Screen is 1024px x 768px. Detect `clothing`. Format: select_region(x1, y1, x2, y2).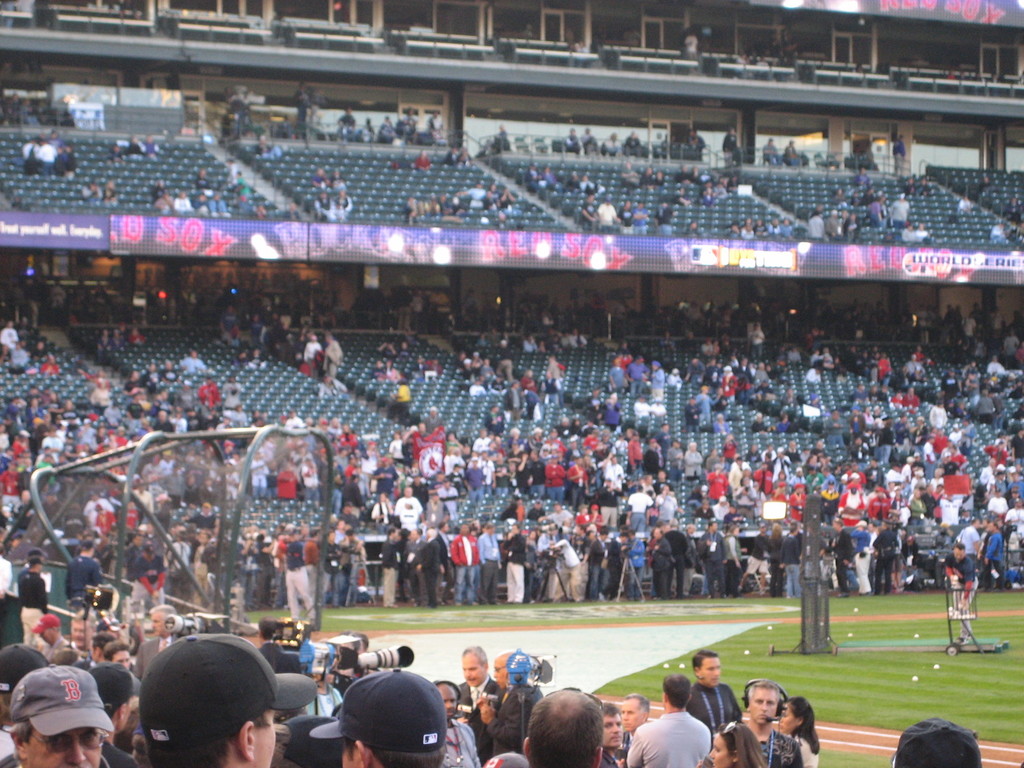
select_region(938, 556, 977, 576).
